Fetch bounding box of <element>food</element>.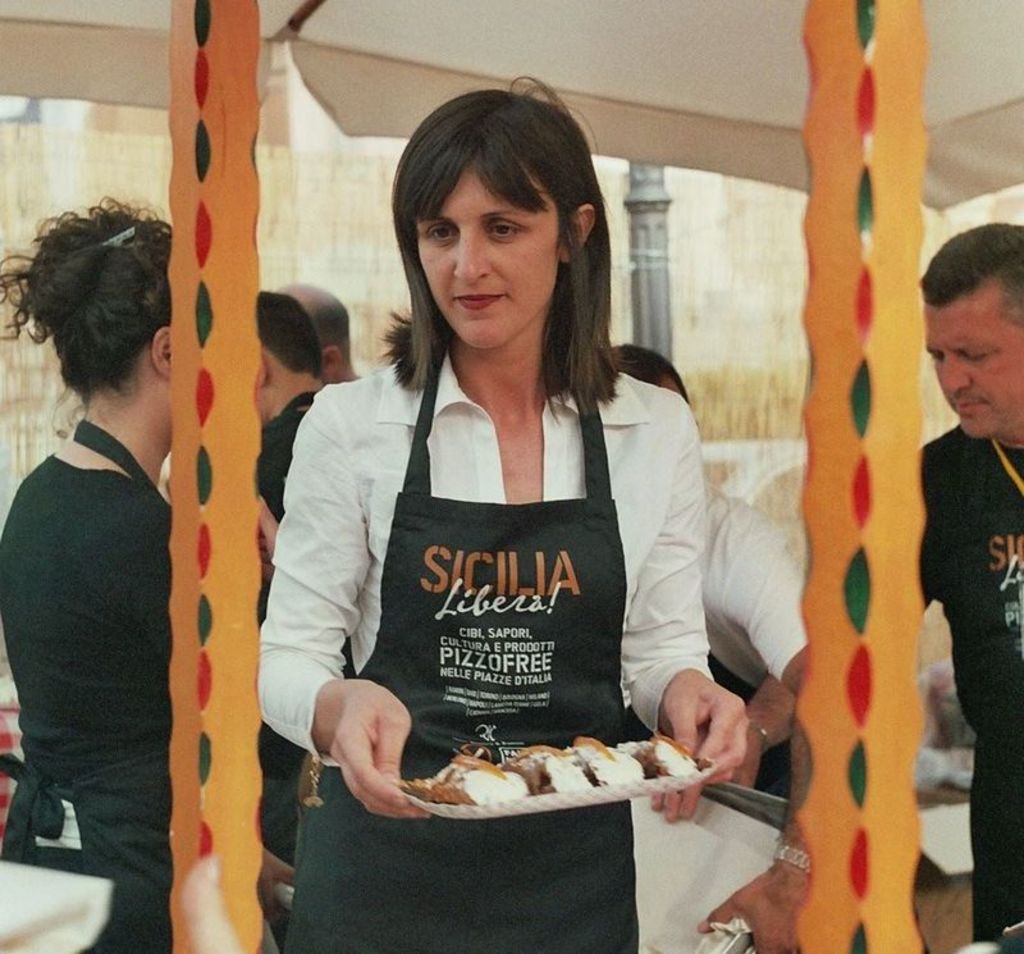
Bbox: bbox(422, 726, 703, 813).
